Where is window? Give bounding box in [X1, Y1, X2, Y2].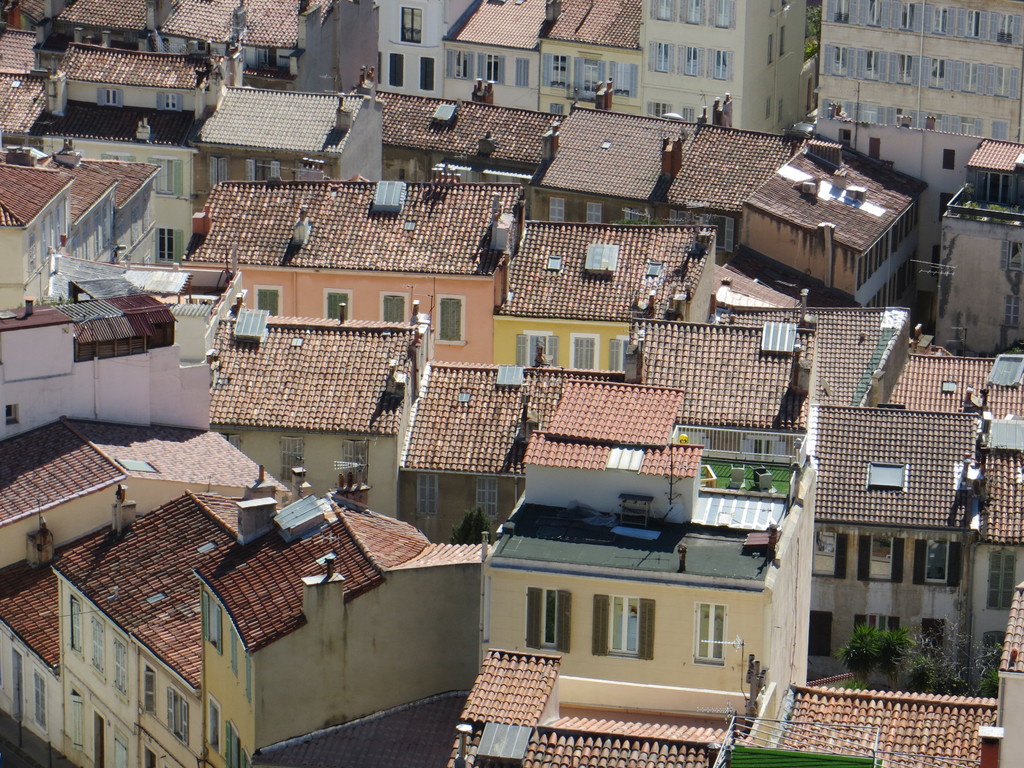
[542, 56, 568, 87].
